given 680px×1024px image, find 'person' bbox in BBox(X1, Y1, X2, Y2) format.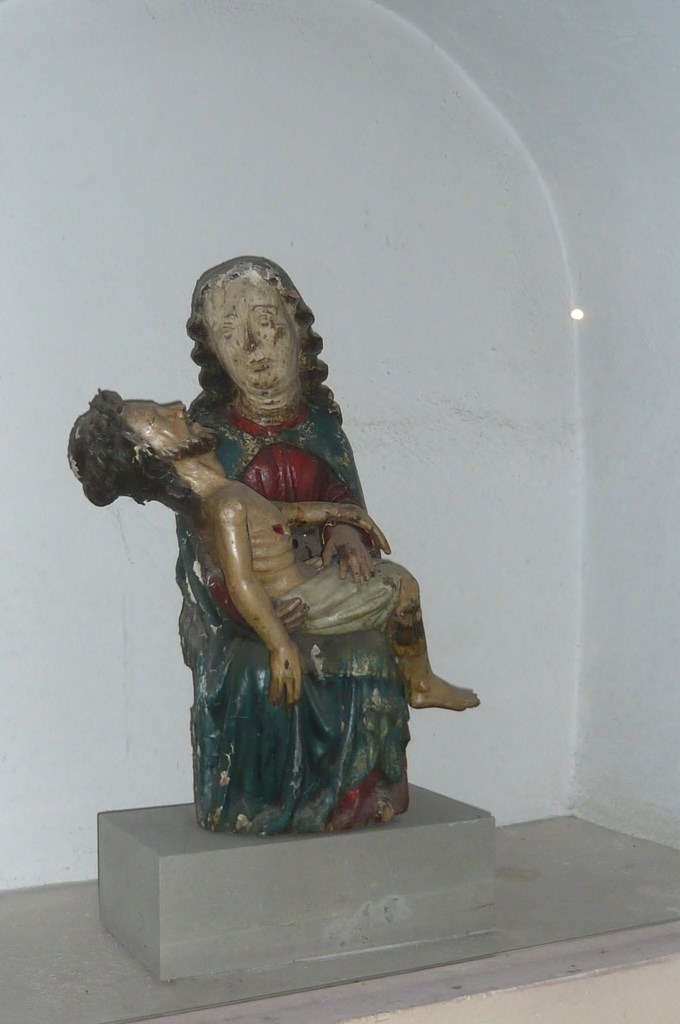
BBox(68, 388, 483, 713).
